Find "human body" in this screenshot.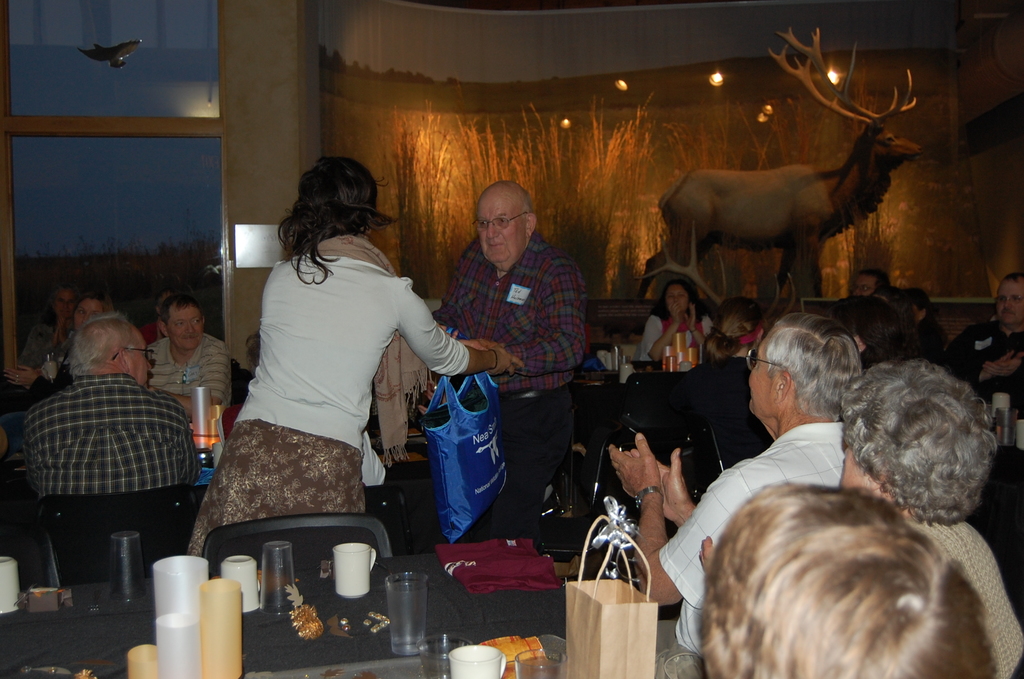
The bounding box for "human body" is 636/259/725/371.
